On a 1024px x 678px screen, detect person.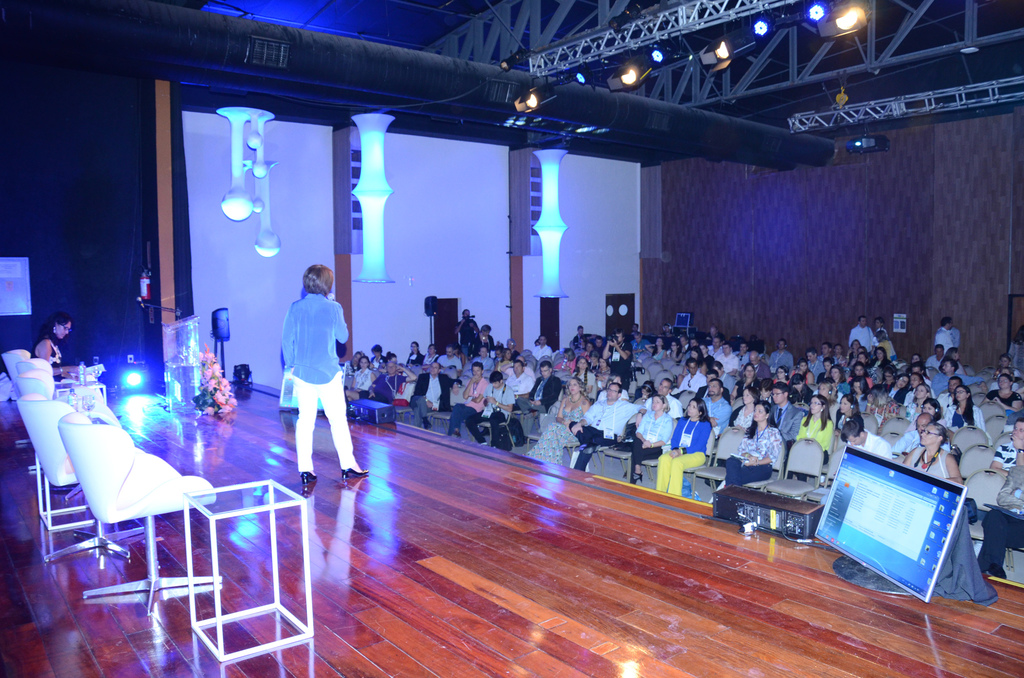
833/411/902/472.
